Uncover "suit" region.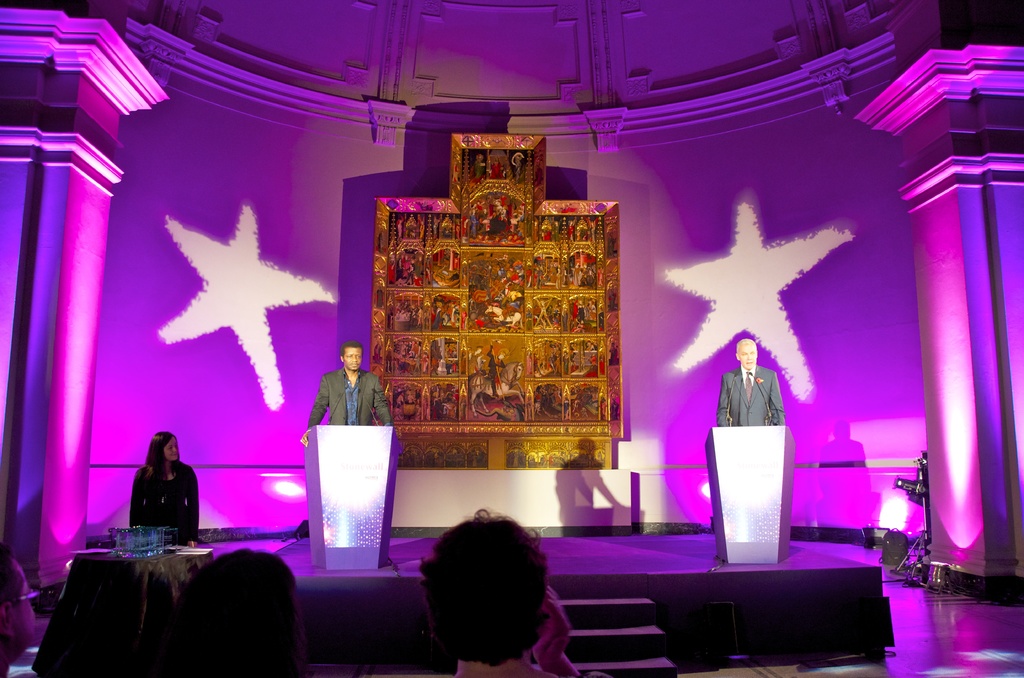
Uncovered: detection(715, 360, 787, 428).
